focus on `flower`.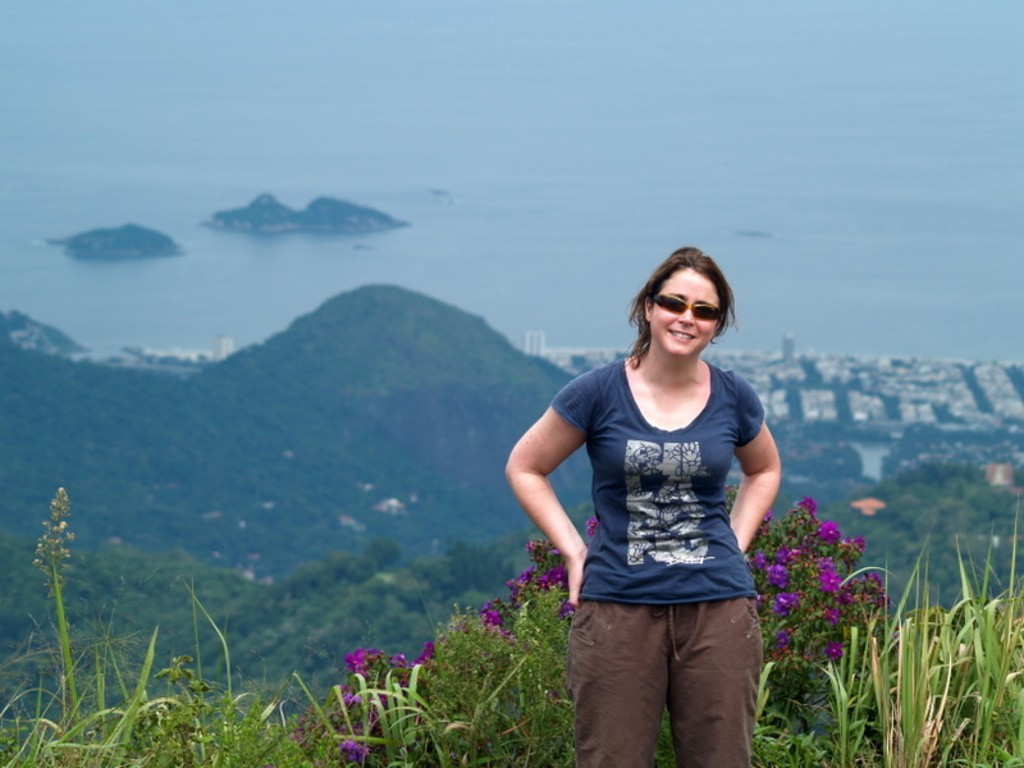
Focused at [840, 534, 869, 559].
